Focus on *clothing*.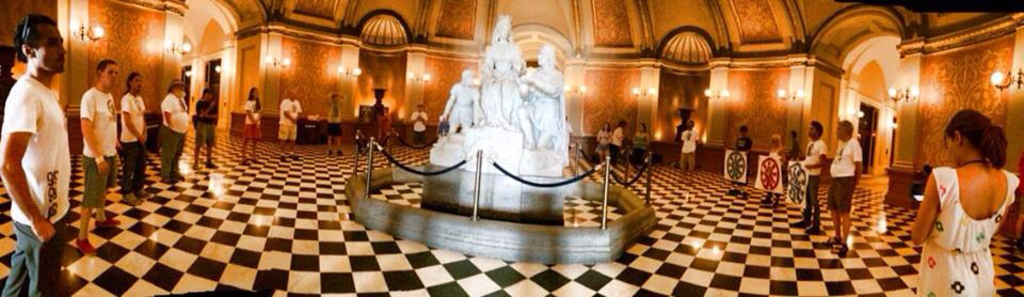
Focused at region(759, 147, 781, 199).
